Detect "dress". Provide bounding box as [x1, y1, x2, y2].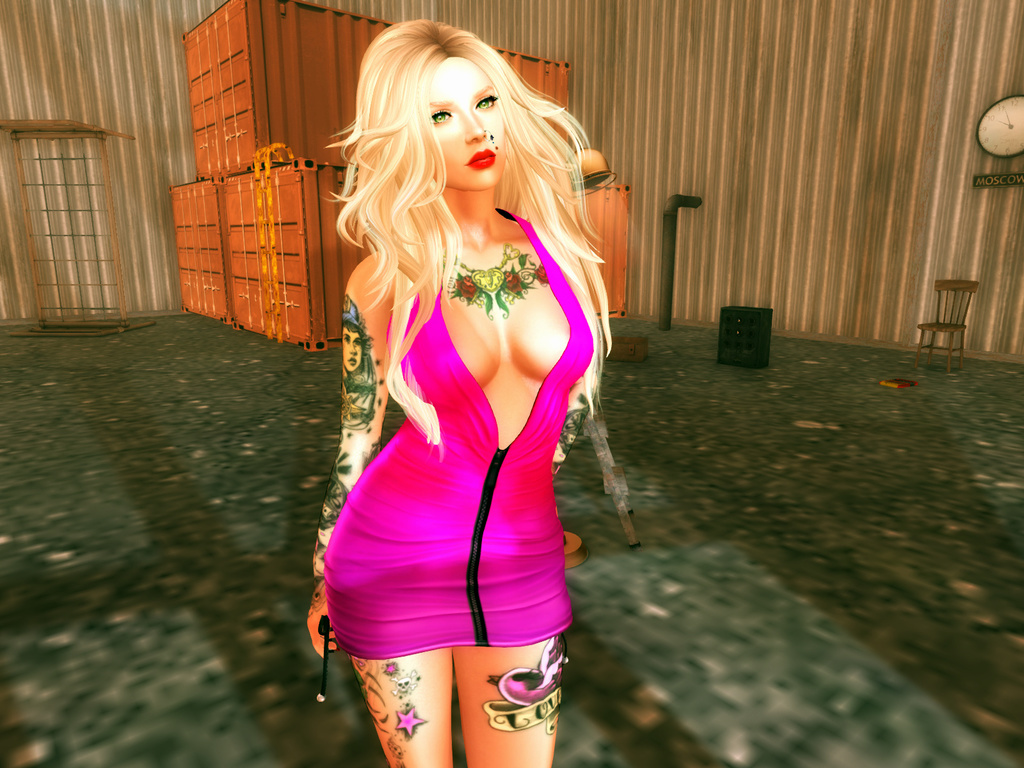
[313, 204, 599, 659].
